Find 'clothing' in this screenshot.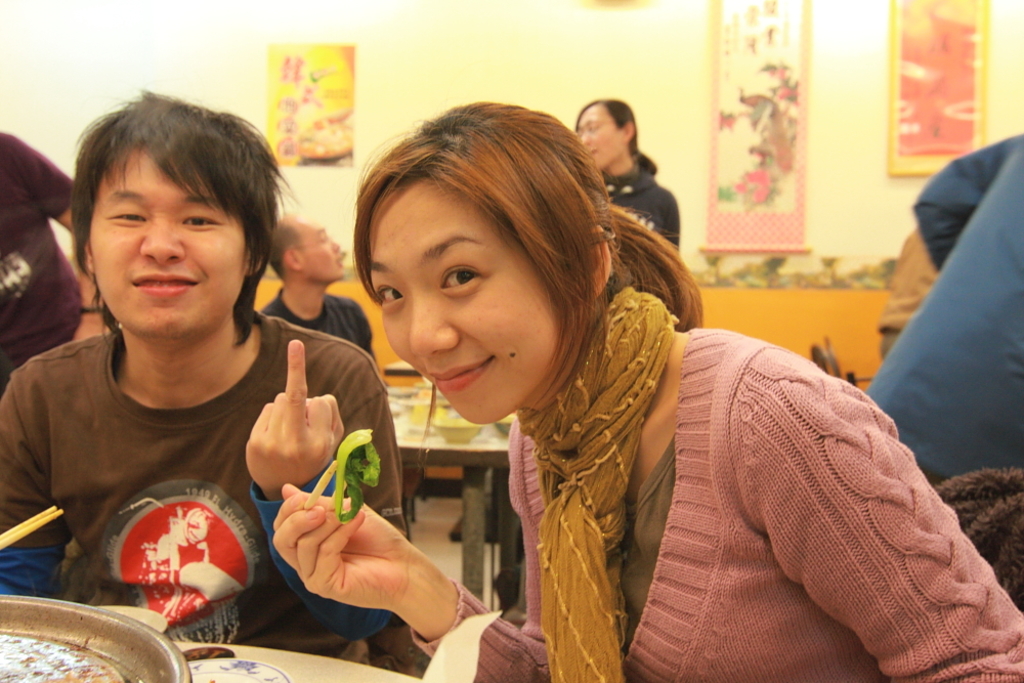
The bounding box for 'clothing' is bbox=[0, 328, 402, 659].
